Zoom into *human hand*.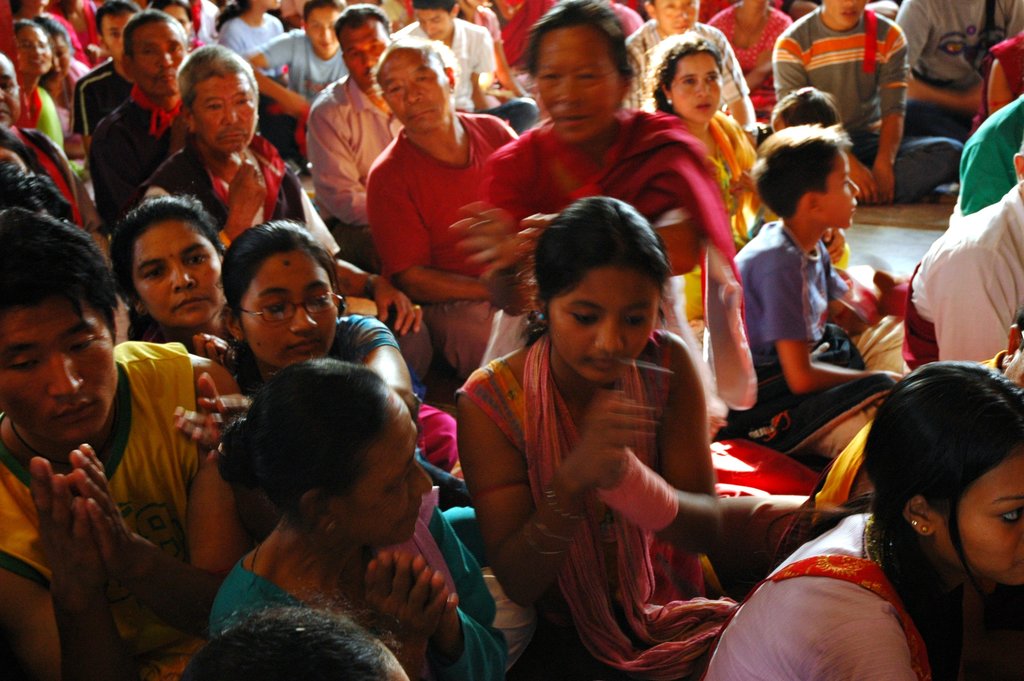
Zoom target: 869,163,897,206.
